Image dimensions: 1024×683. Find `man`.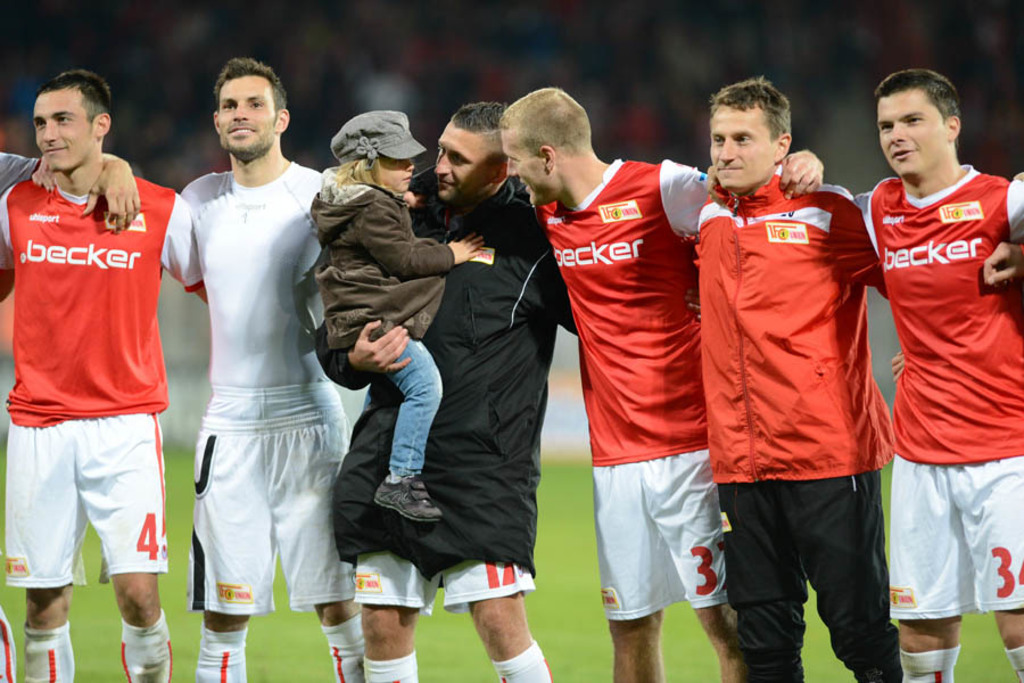
(left=0, top=67, right=208, bottom=682).
